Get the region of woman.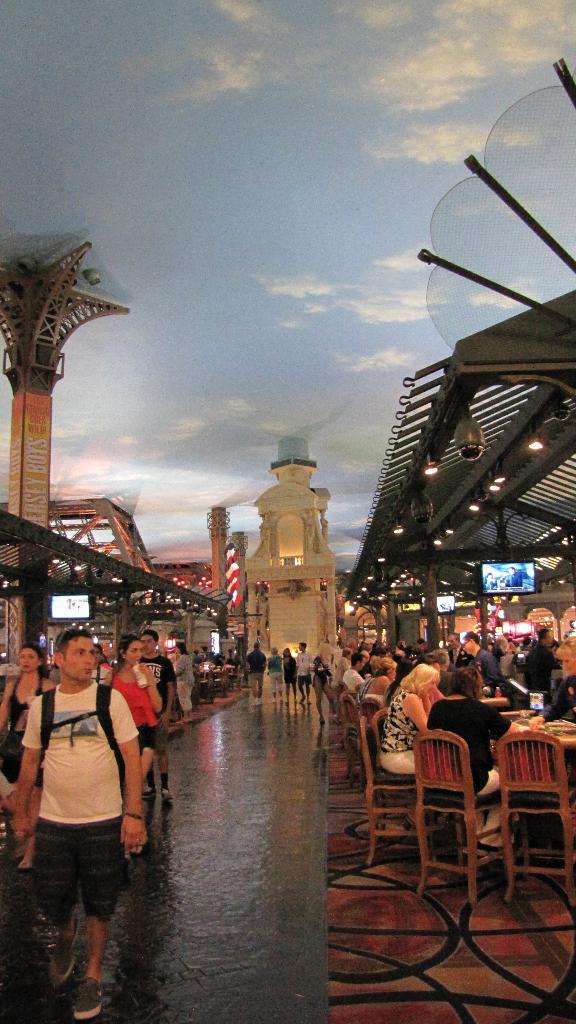
box=[267, 646, 280, 701].
